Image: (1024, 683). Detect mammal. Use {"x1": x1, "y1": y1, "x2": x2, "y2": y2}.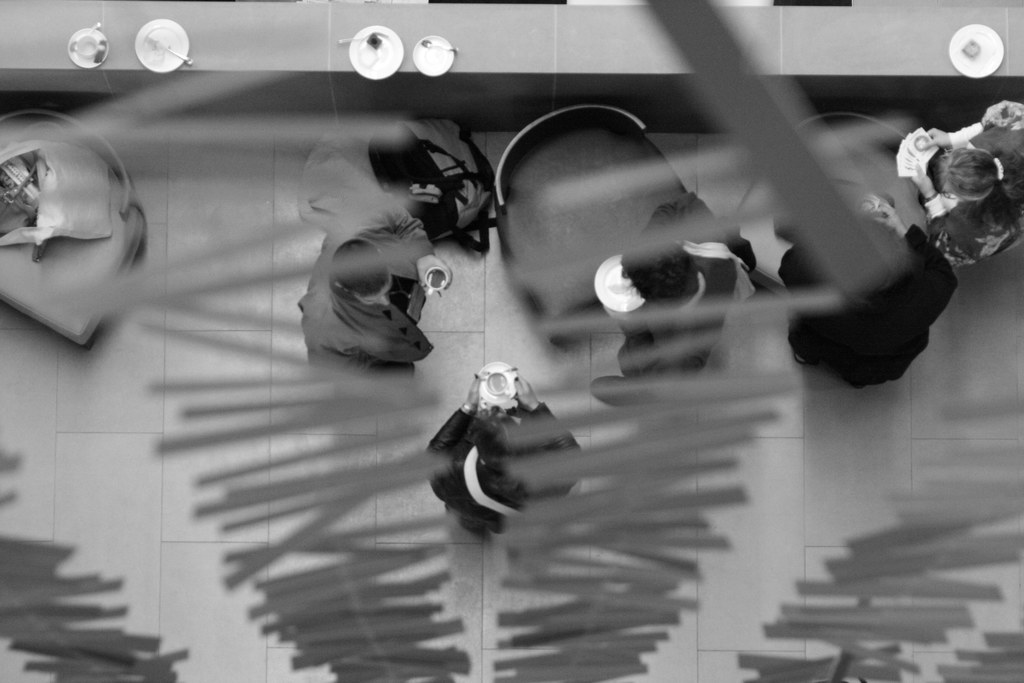
{"x1": 298, "y1": 198, "x2": 451, "y2": 390}.
